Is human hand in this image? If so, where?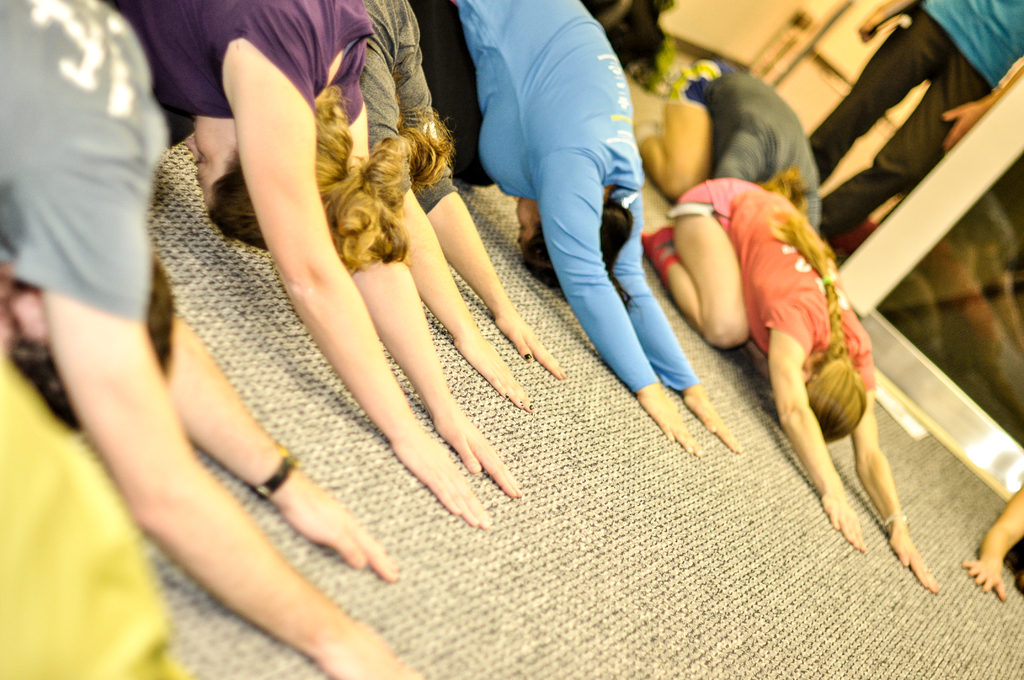
Yes, at [309, 621, 429, 679].
